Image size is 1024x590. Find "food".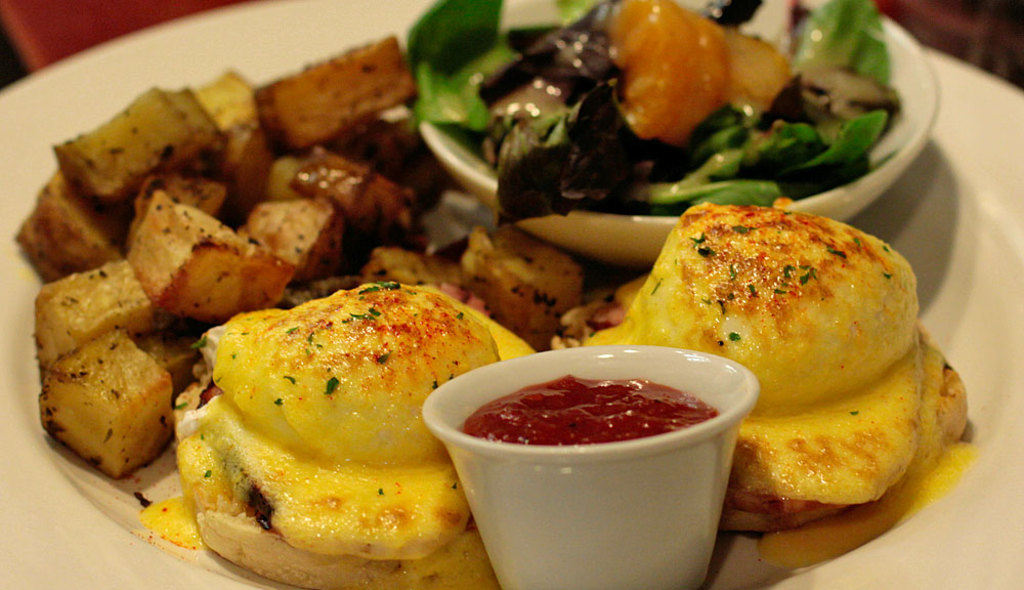
x1=561, y1=189, x2=972, y2=536.
